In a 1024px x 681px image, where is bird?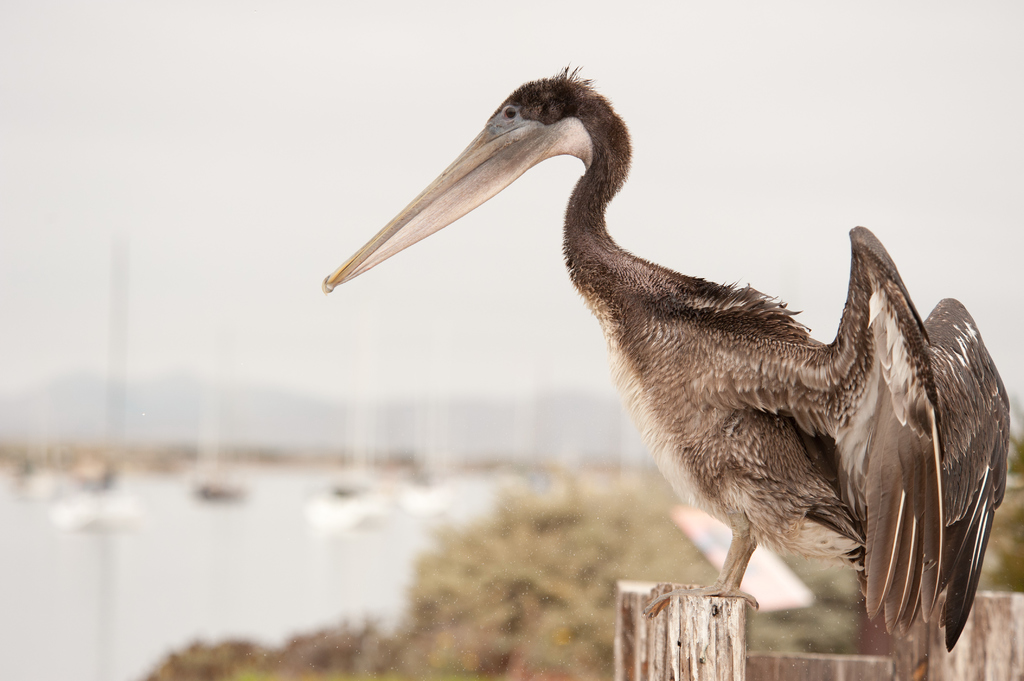
x1=333 y1=86 x2=1002 y2=657.
